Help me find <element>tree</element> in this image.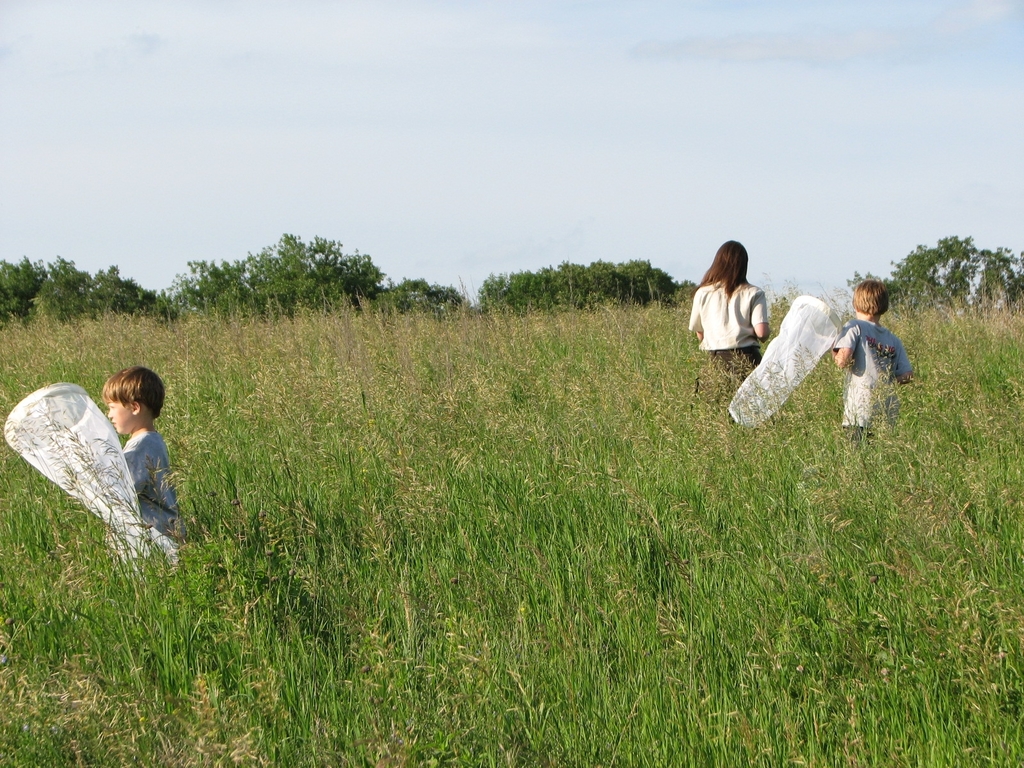
Found it: box(480, 250, 698, 320).
